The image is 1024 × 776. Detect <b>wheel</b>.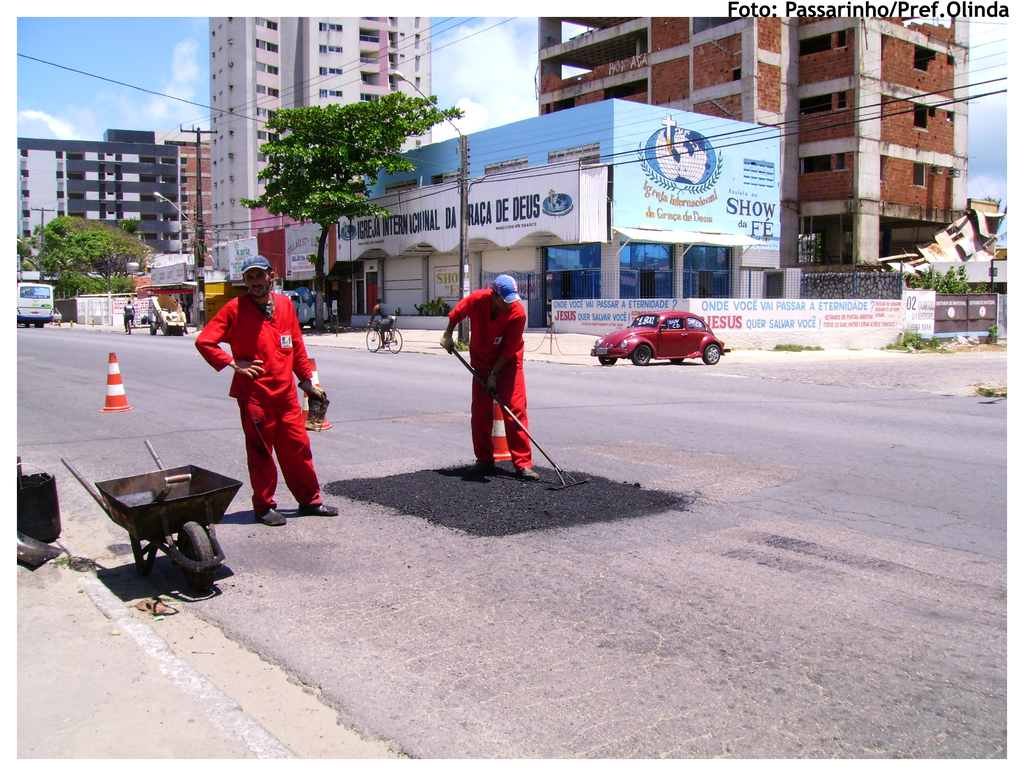
Detection: (704,345,720,365).
